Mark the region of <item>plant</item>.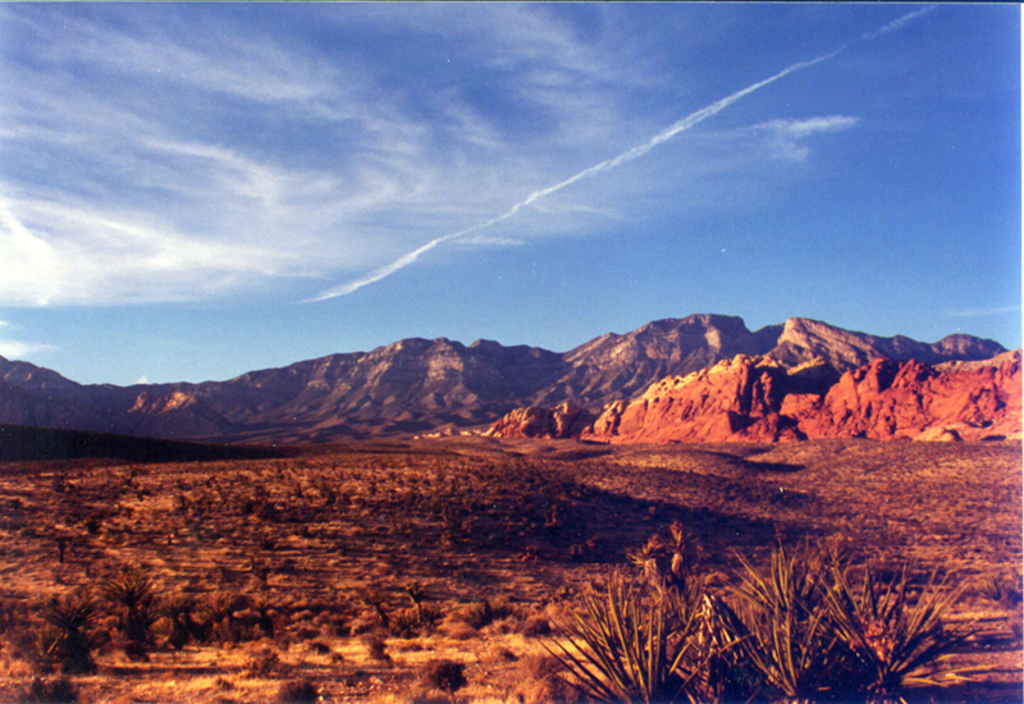
Region: Rect(503, 524, 1021, 690).
